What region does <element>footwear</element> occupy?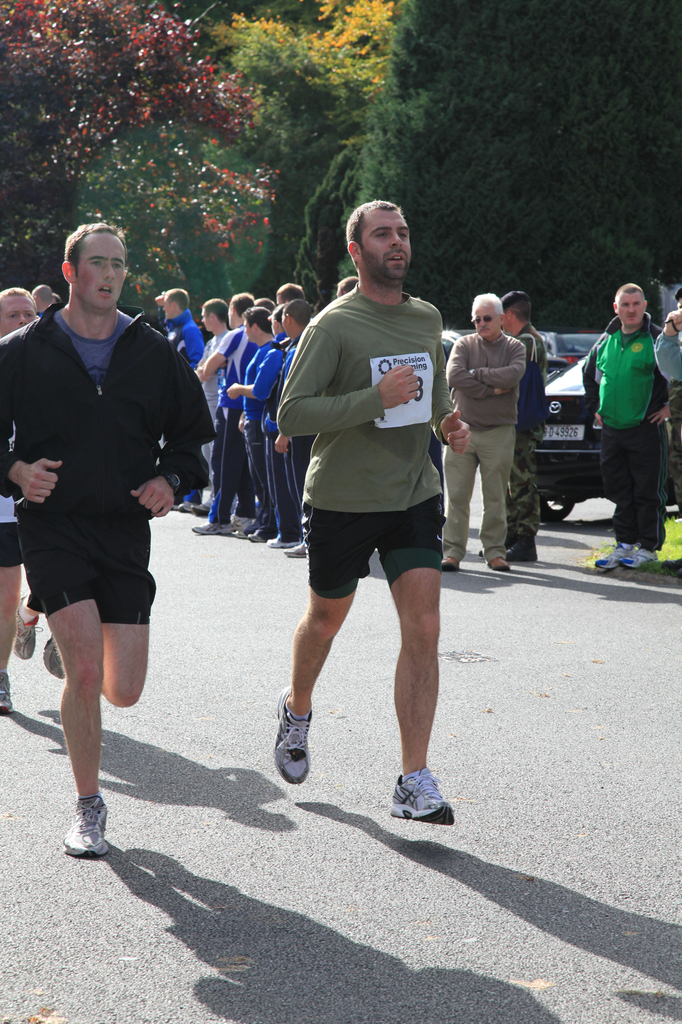
crop(594, 541, 639, 569).
